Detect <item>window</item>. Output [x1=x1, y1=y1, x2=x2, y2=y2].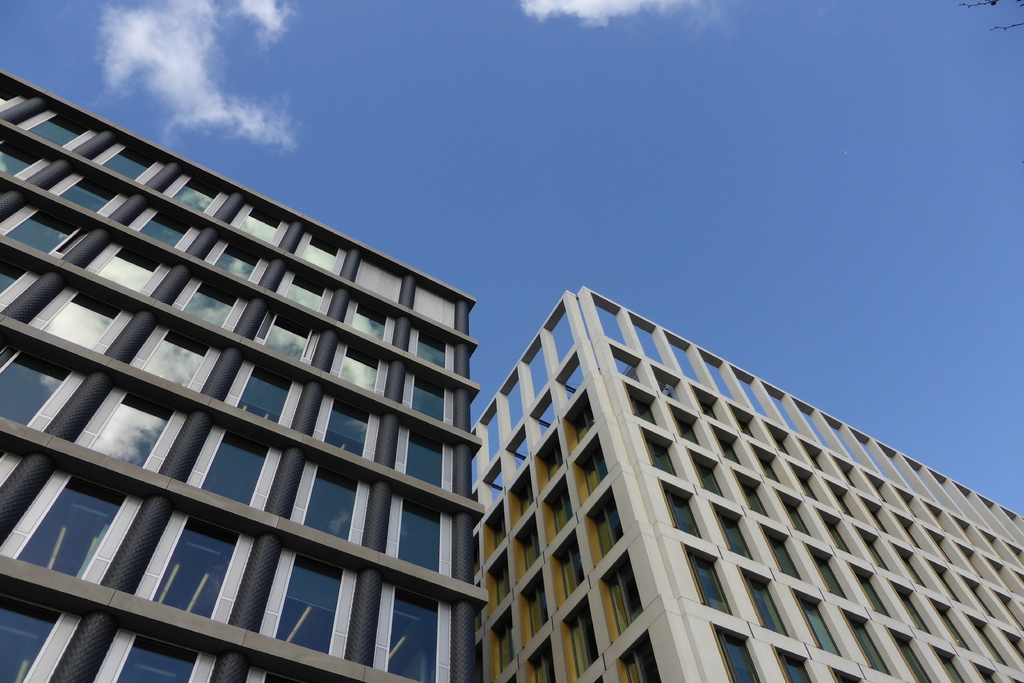
[x1=842, y1=612, x2=889, y2=673].
